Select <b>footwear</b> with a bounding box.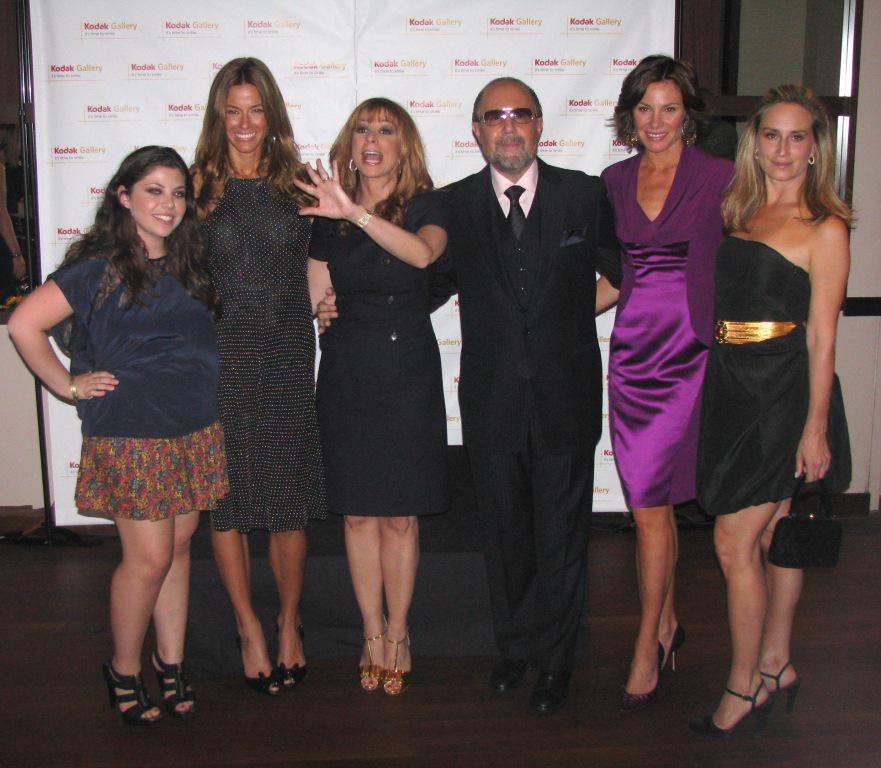
(x1=498, y1=657, x2=512, y2=691).
